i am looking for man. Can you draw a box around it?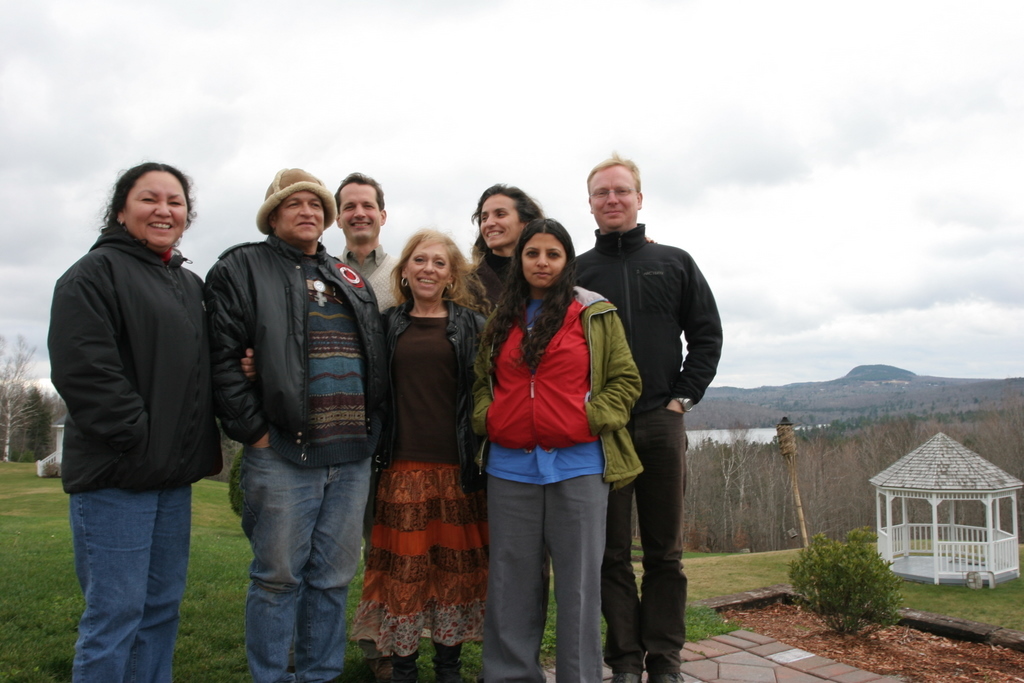
Sure, the bounding box is bbox=(548, 168, 720, 664).
